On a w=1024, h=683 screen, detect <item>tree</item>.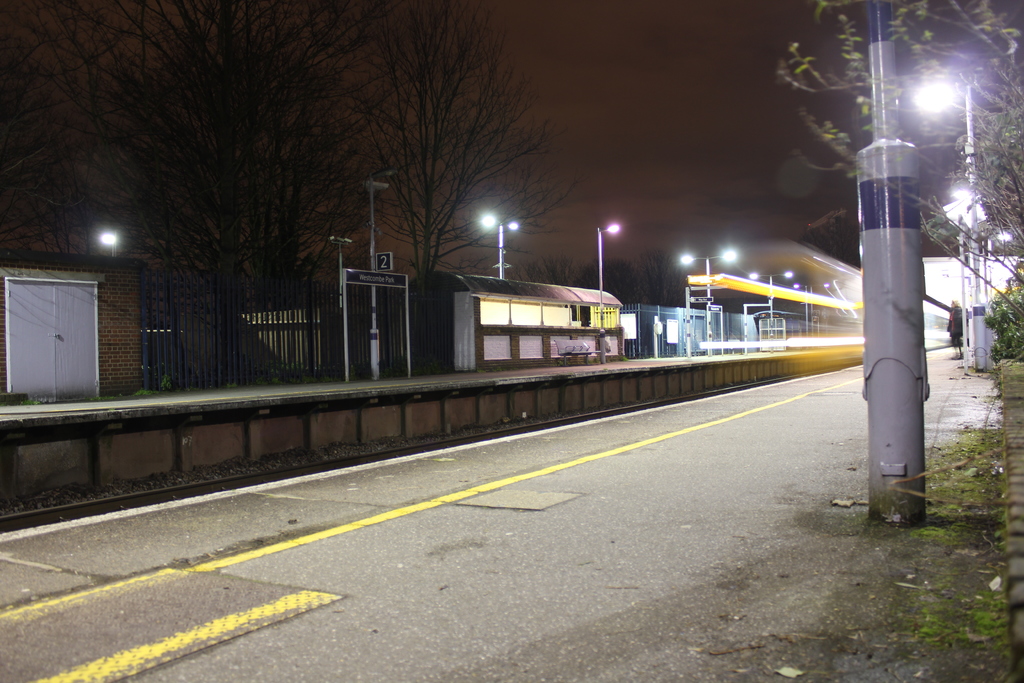
(x1=766, y1=0, x2=1023, y2=325).
